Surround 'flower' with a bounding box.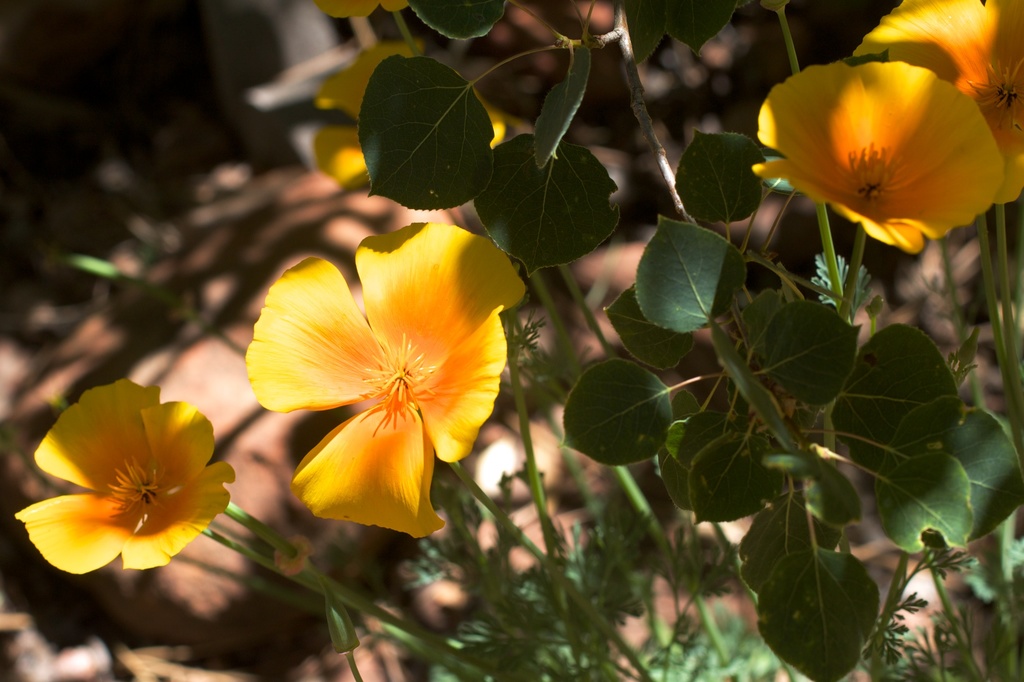
{"x1": 15, "y1": 379, "x2": 235, "y2": 576}.
